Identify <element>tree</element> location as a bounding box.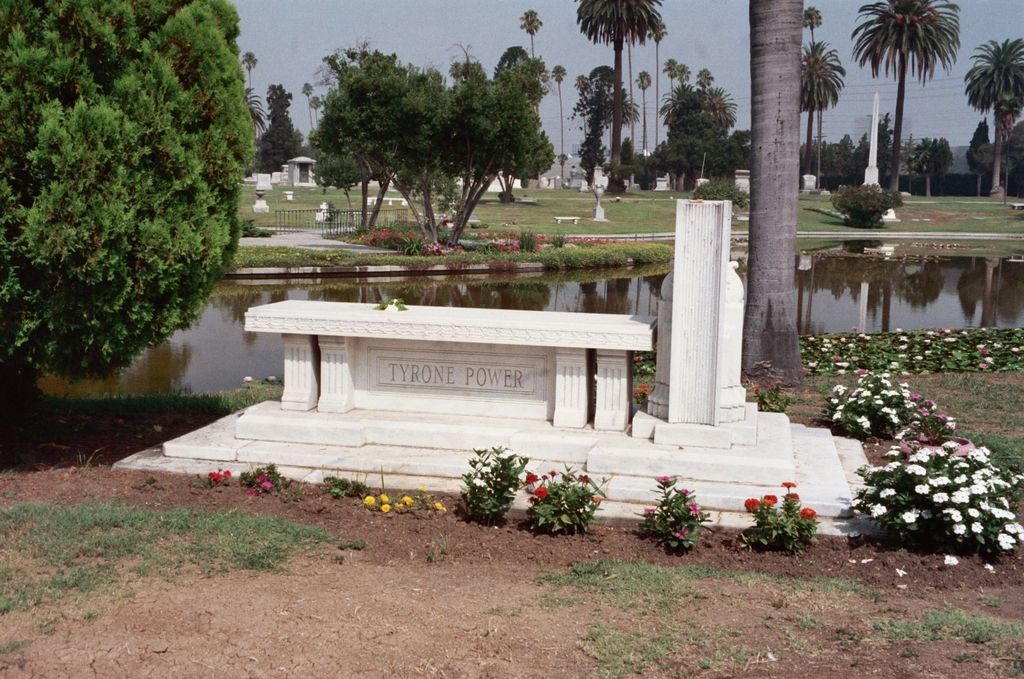
802,29,853,196.
